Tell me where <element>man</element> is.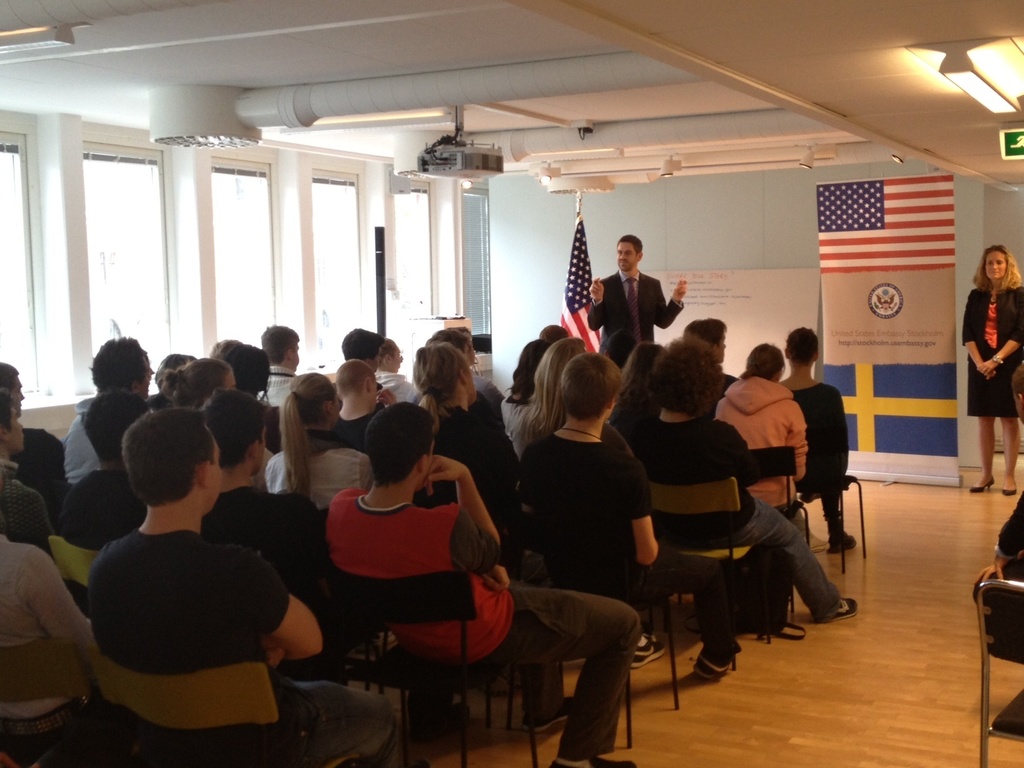
<element>man</element> is at x1=88, y1=403, x2=401, y2=767.
